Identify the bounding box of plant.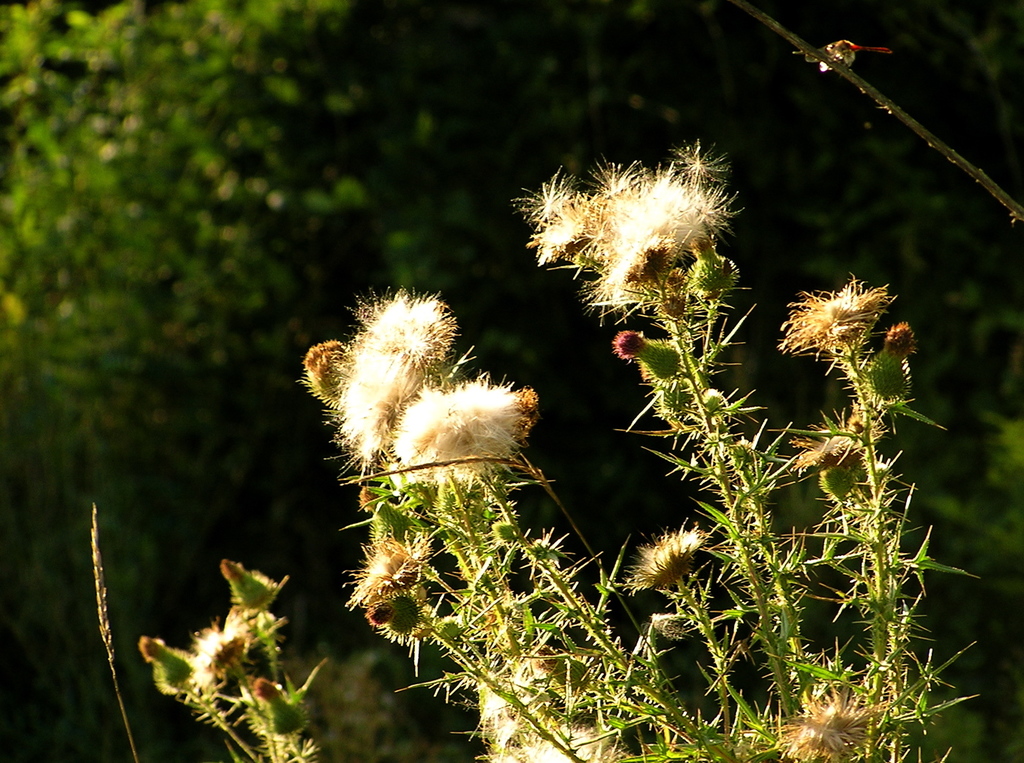
bbox=(84, 40, 993, 762).
